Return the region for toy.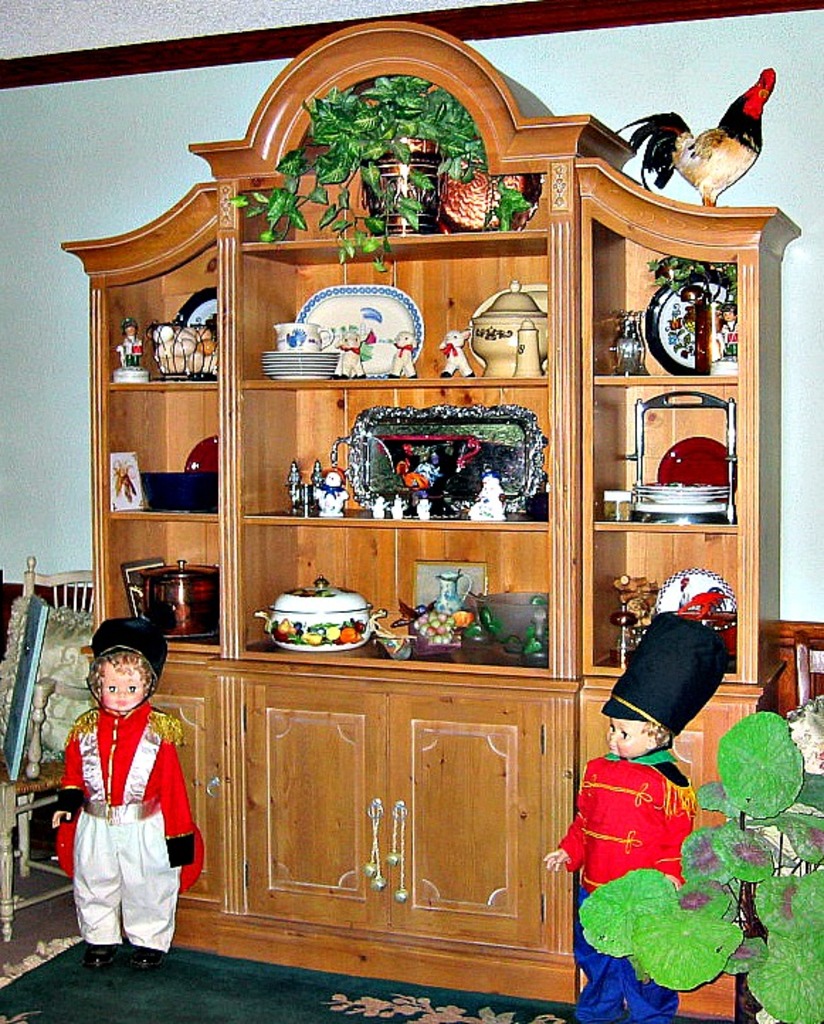
(x1=533, y1=613, x2=737, y2=1023).
